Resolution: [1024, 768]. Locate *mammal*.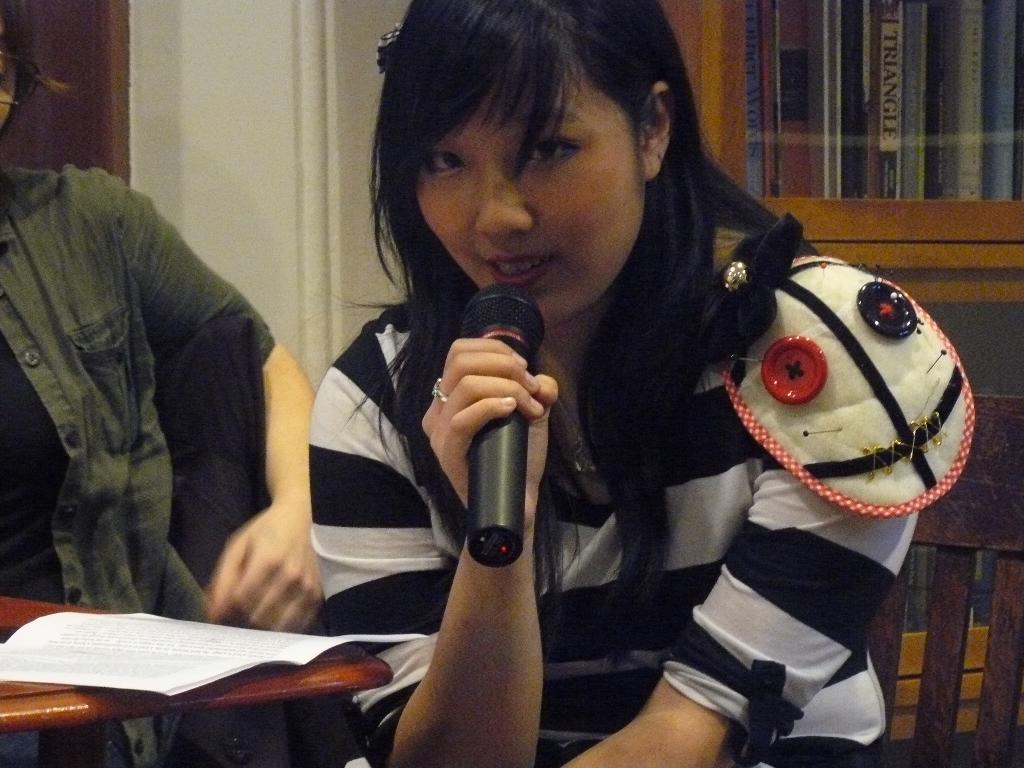
<box>216,83,995,756</box>.
